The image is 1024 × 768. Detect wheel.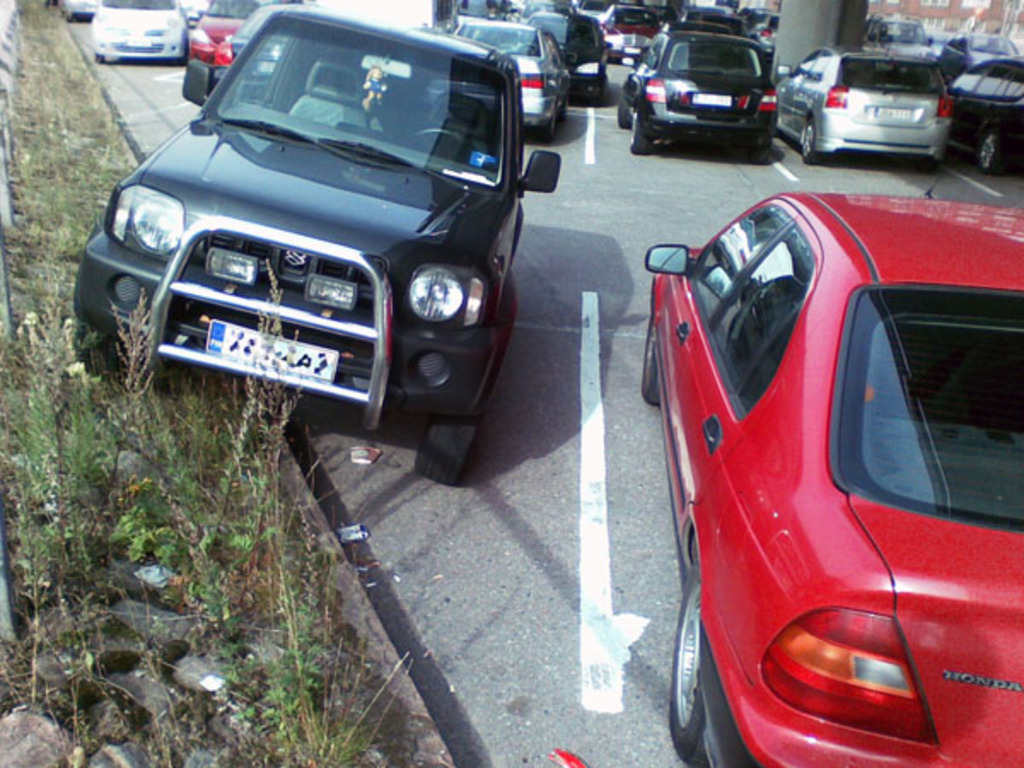
Detection: locate(591, 87, 606, 108).
